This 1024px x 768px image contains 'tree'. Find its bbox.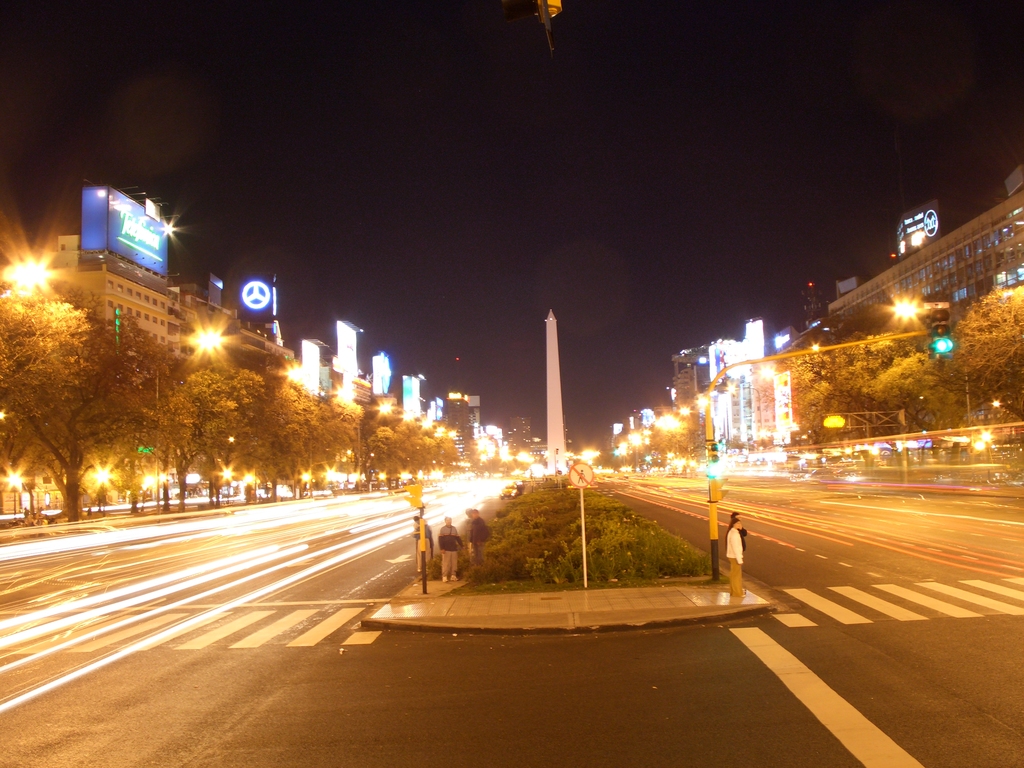
[273, 374, 338, 500].
